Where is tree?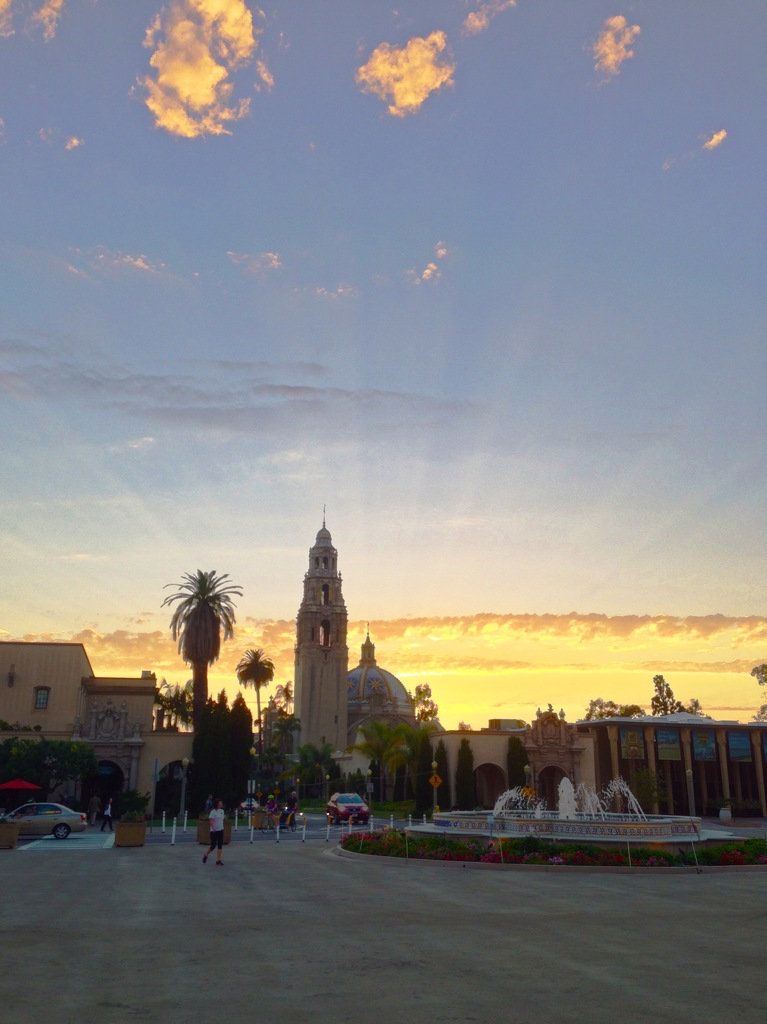
241,644,285,712.
